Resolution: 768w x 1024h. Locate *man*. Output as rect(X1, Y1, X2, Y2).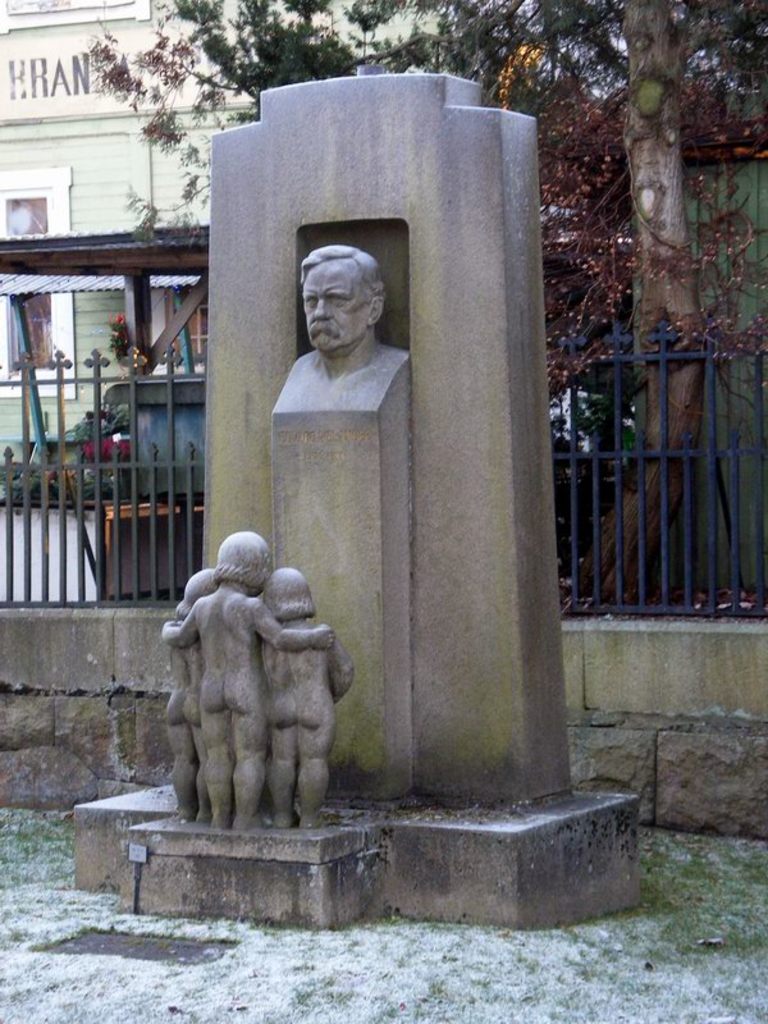
rect(160, 530, 333, 828).
